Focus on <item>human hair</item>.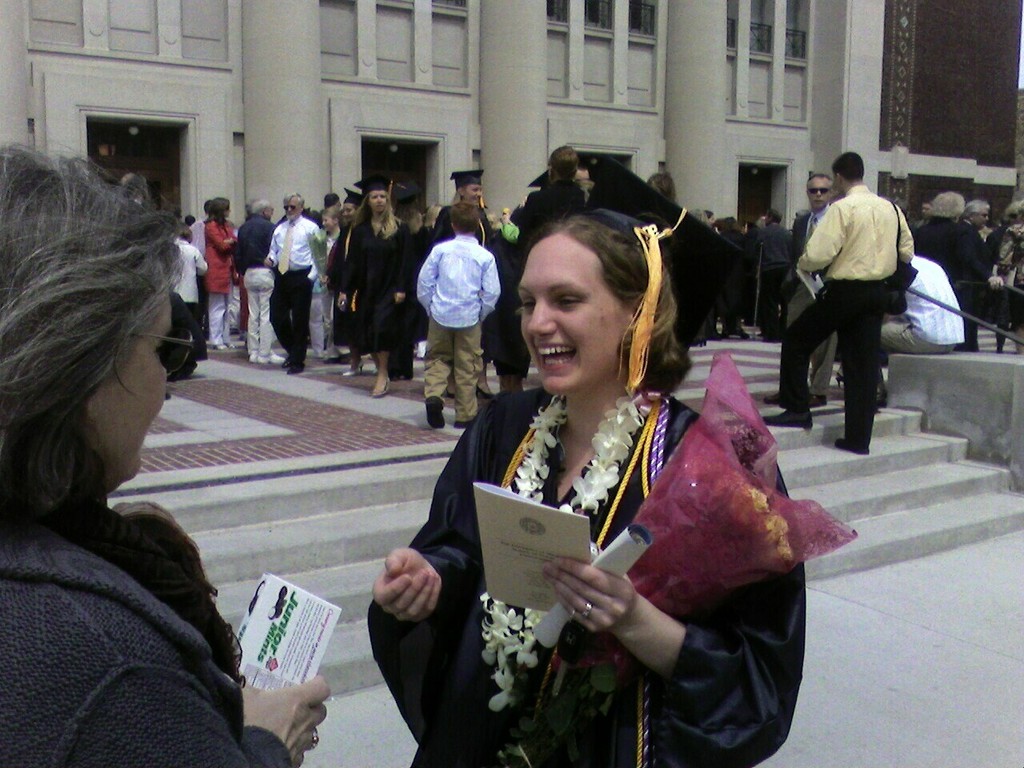
Focused at crop(446, 186, 462, 205).
